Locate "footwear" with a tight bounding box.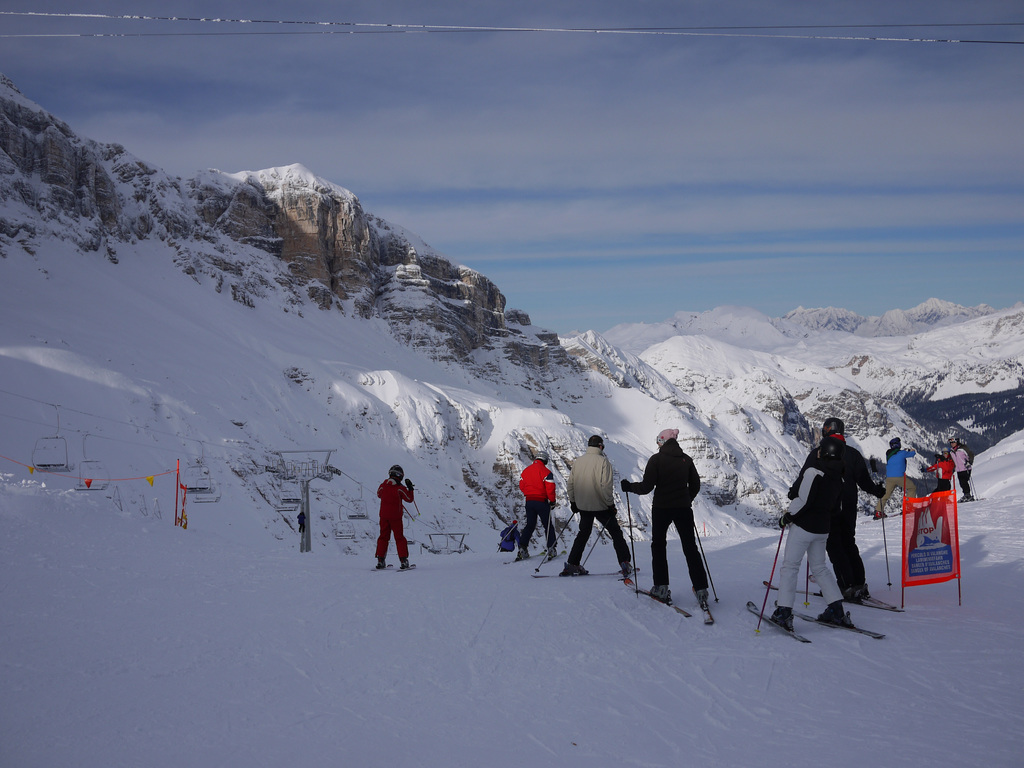
l=648, t=584, r=669, b=605.
